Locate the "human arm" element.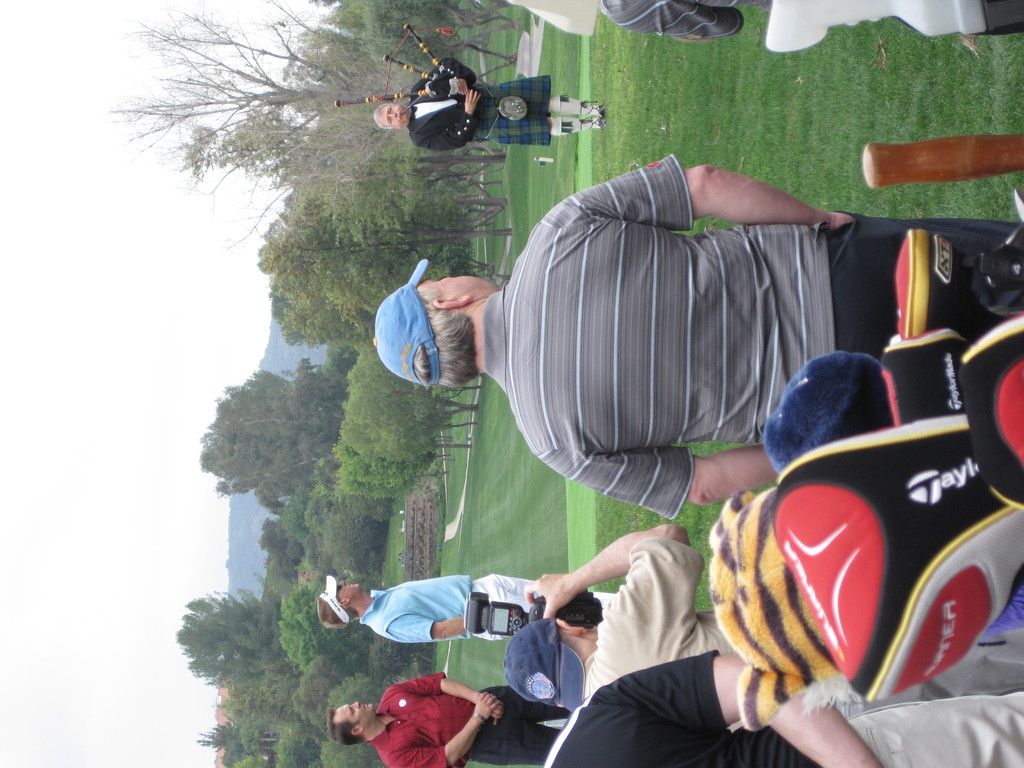
Element bbox: <bbox>595, 648, 885, 767</bbox>.
